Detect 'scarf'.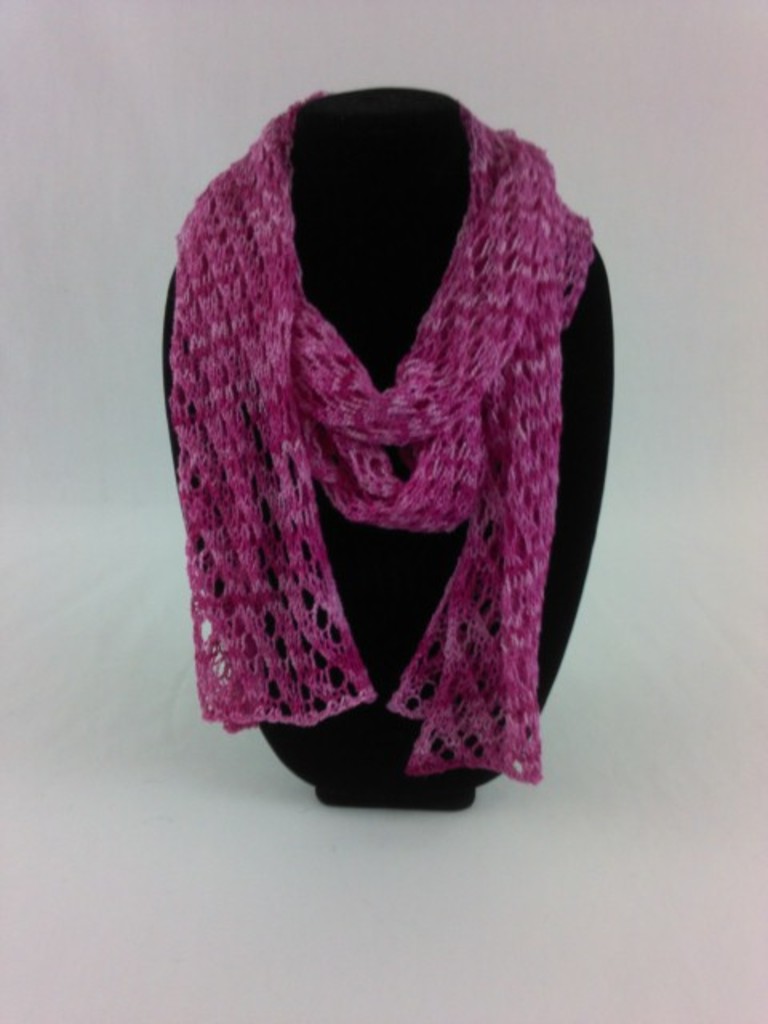
Detected at region(168, 86, 600, 786).
